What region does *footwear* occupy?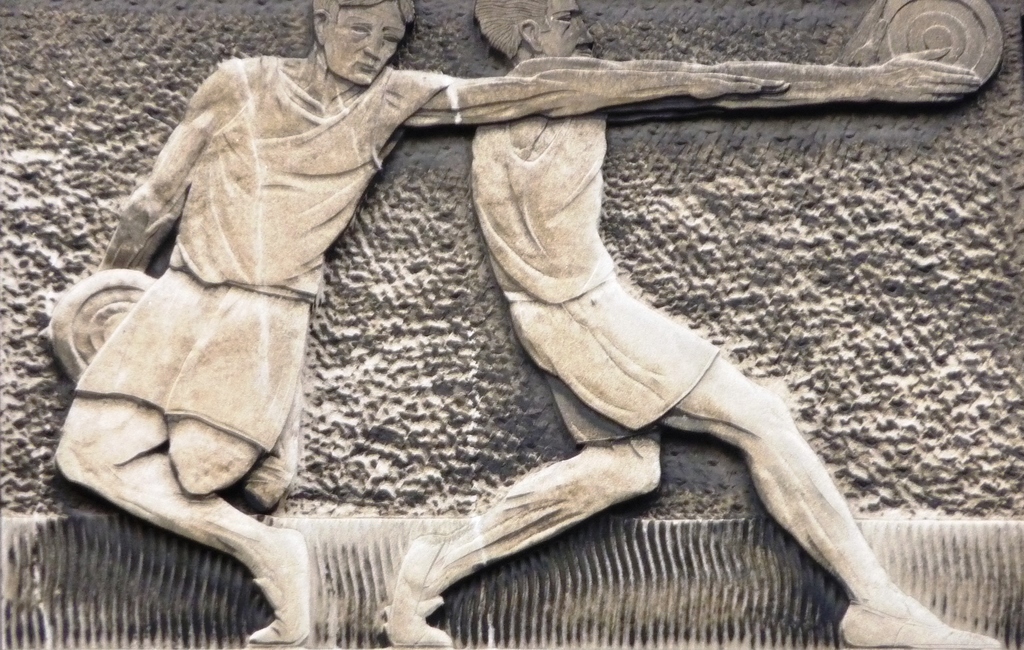
<bbox>248, 527, 310, 645</bbox>.
